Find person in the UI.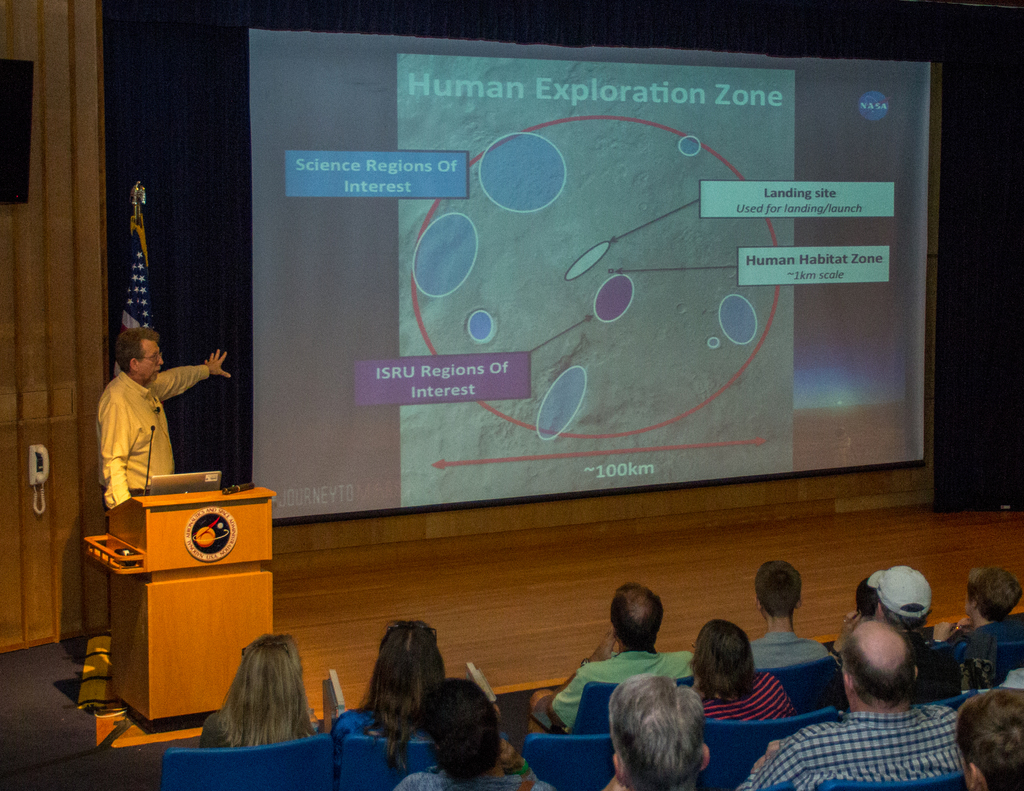
UI element at {"left": 514, "top": 580, "right": 700, "bottom": 739}.
